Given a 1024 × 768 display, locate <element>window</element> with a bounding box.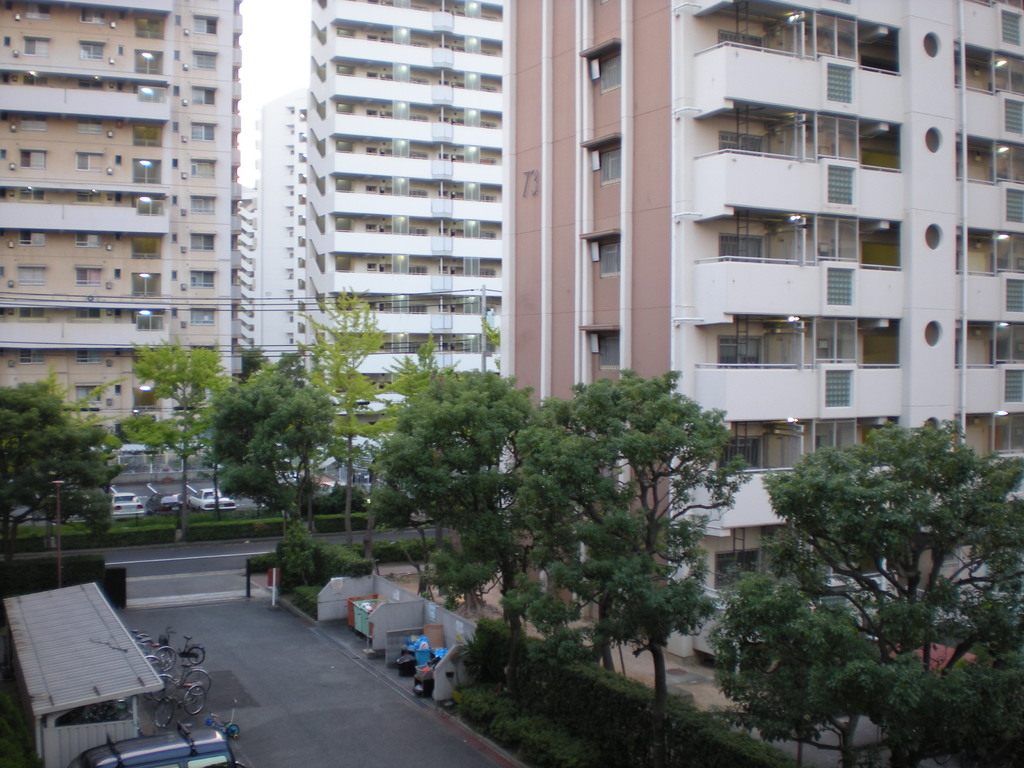
Located: <bbox>718, 31, 762, 47</bbox>.
